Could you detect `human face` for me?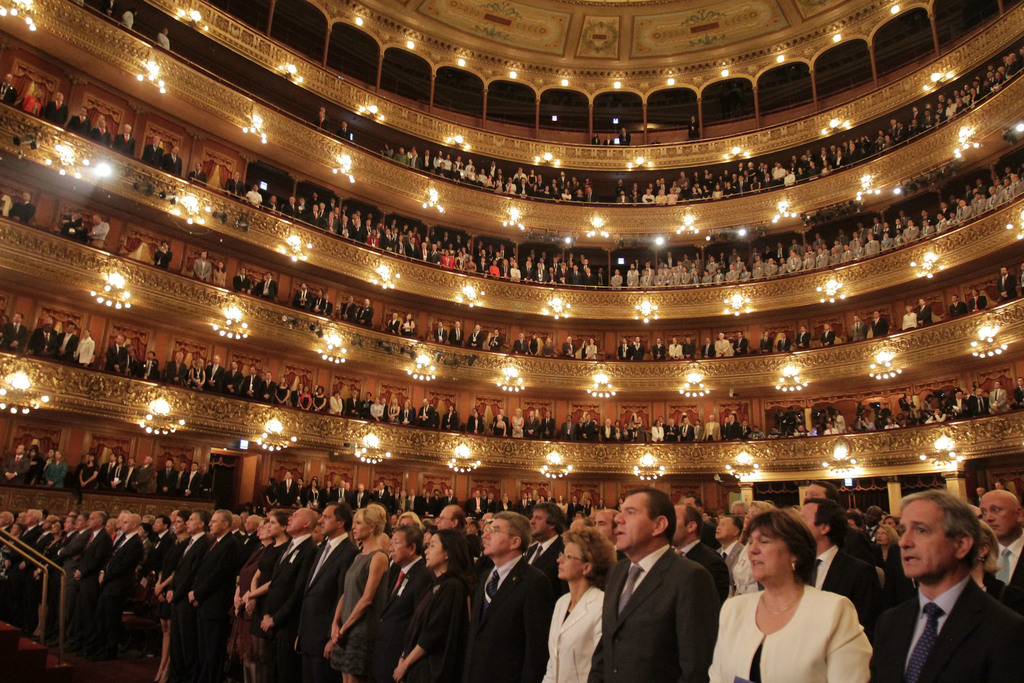
Detection result: [135,527,143,536].
